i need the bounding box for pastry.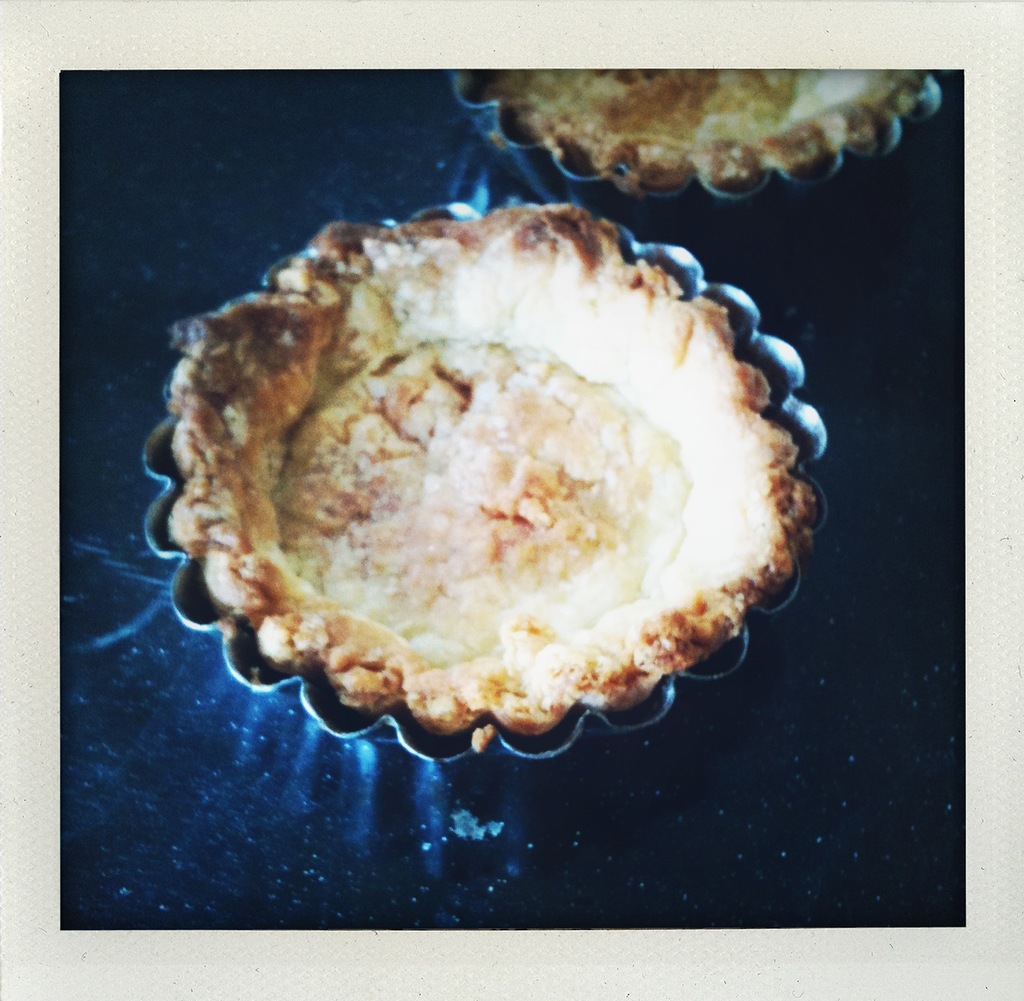
Here it is: {"x1": 168, "y1": 170, "x2": 794, "y2": 771}.
